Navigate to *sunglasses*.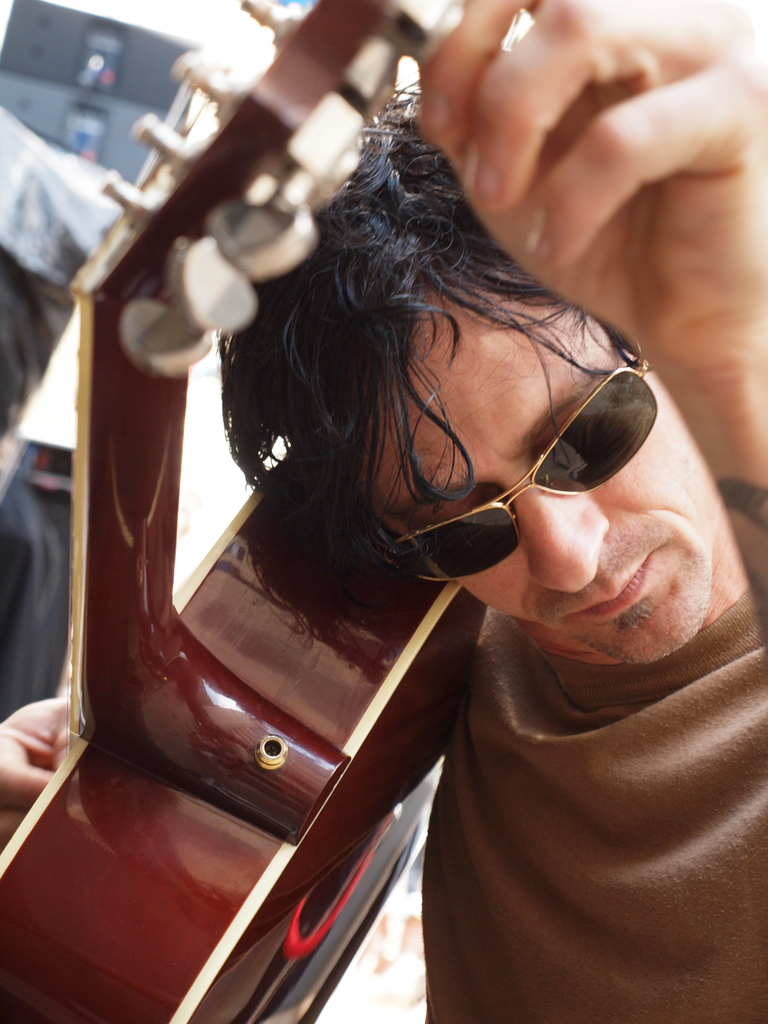
Navigation target: 388:358:660:584.
